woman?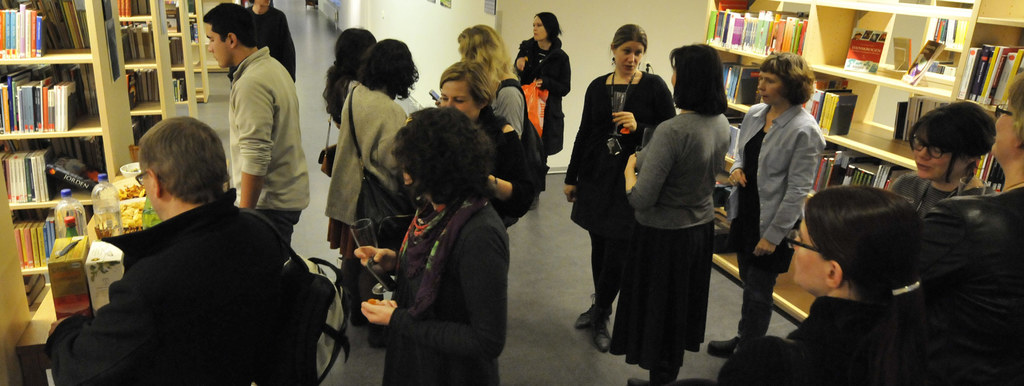
rect(712, 182, 922, 385)
